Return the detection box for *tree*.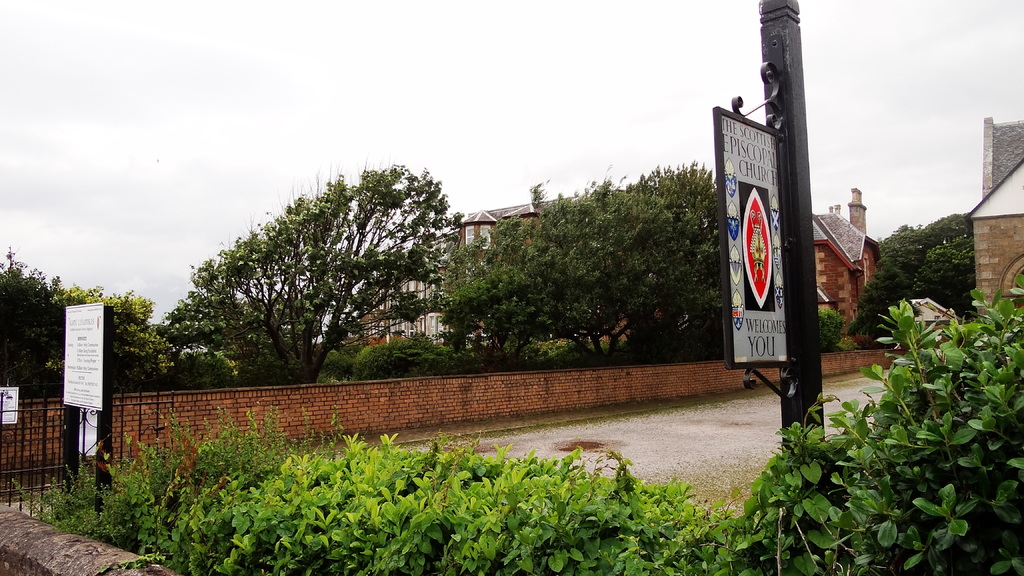
[0,254,239,399].
